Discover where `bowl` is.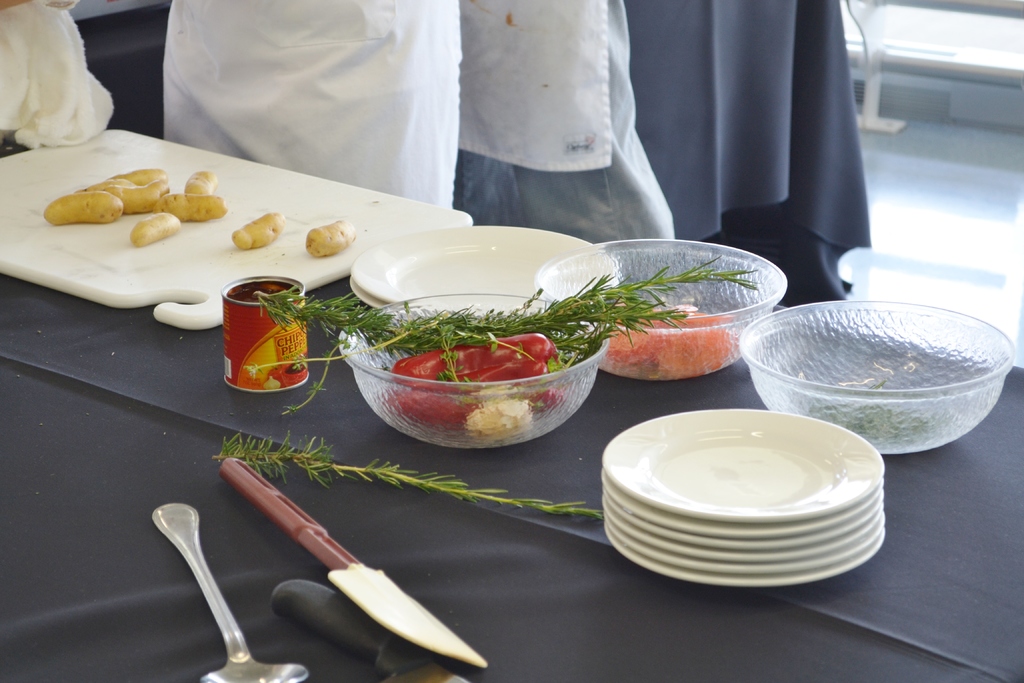
Discovered at (left=536, top=236, right=789, bottom=379).
